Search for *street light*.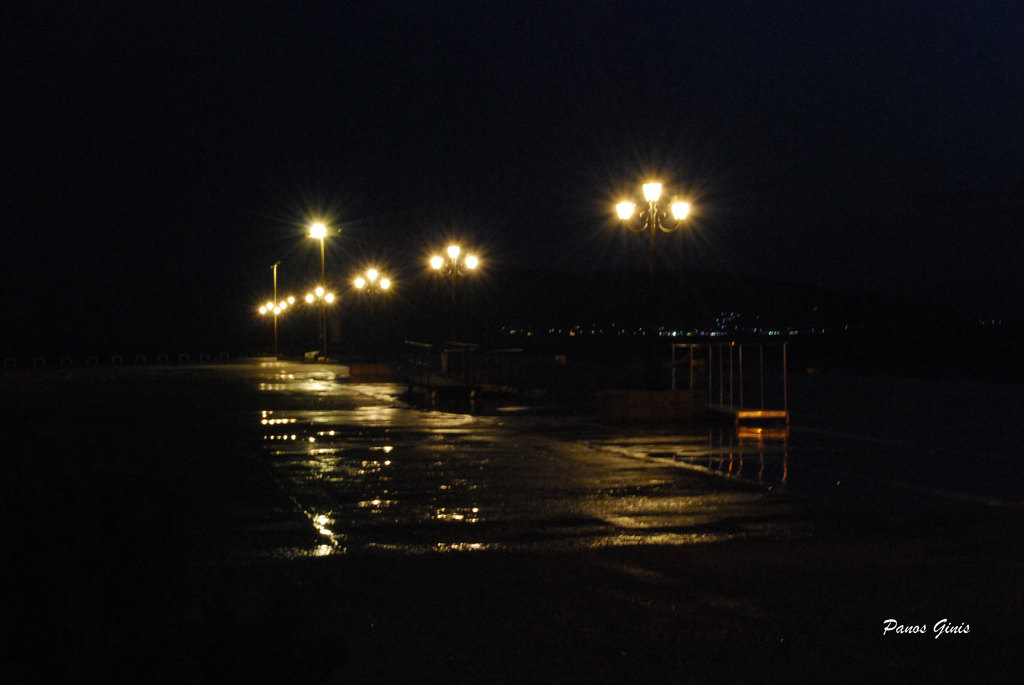
Found at l=305, t=280, r=335, b=365.
